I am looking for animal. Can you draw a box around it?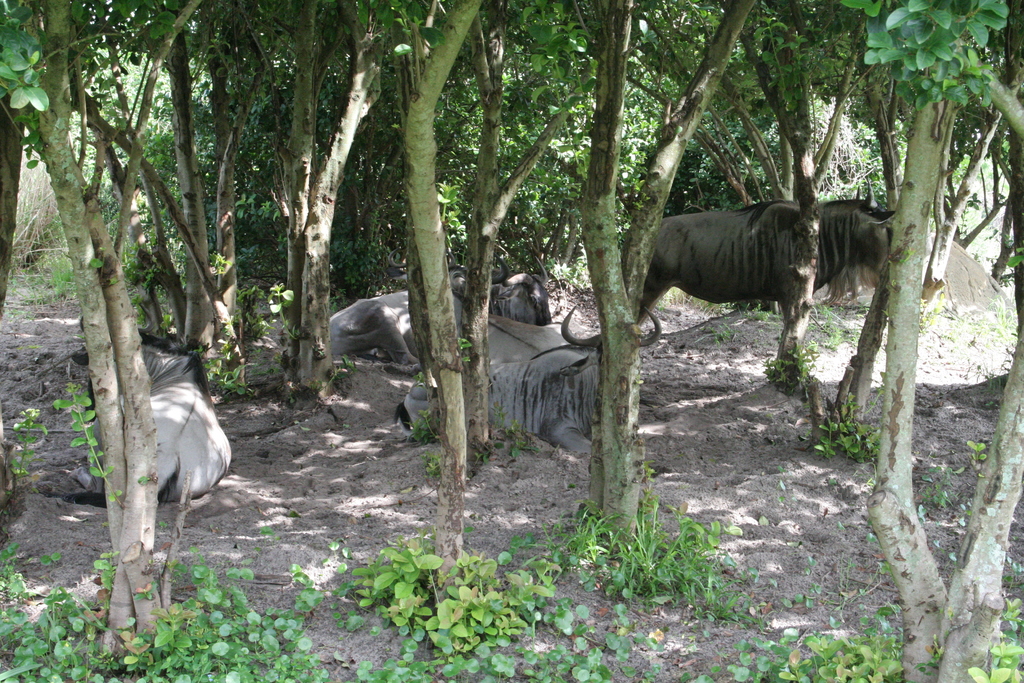
Sure, the bounding box is l=637, t=174, r=897, b=336.
